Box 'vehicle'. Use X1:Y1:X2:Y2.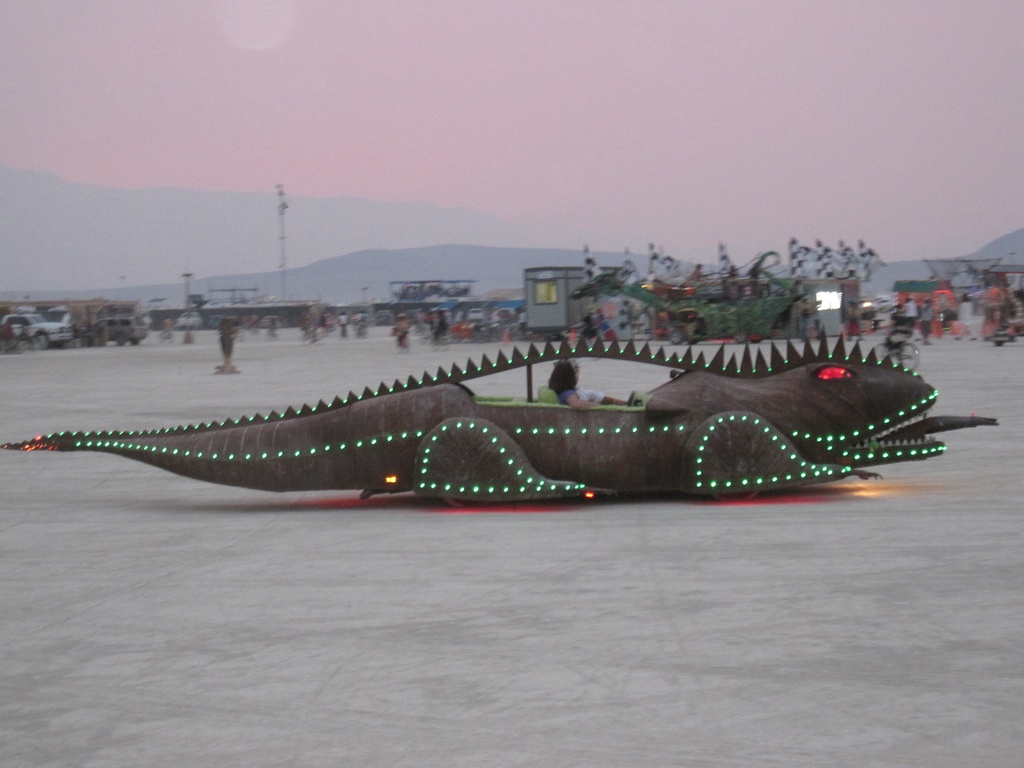
42:305:81:326.
